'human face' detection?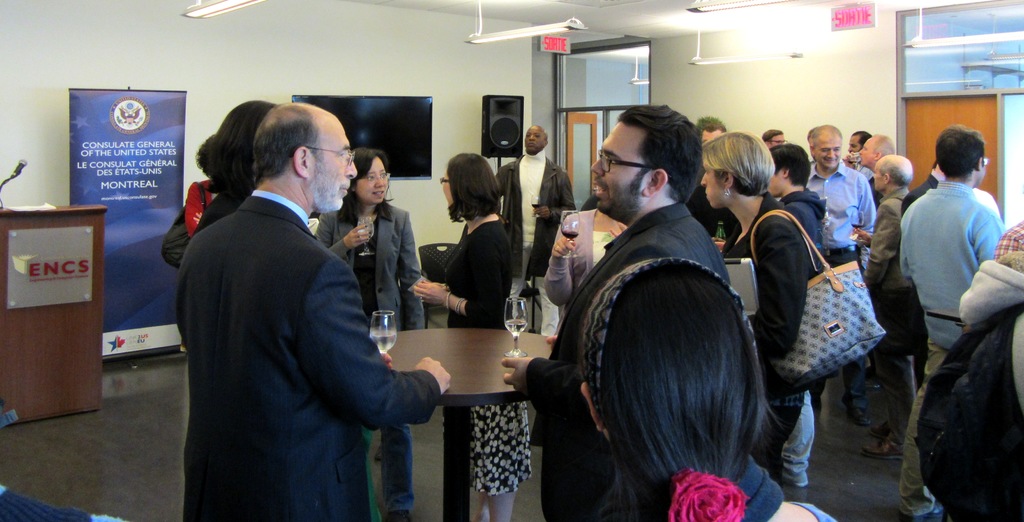
locate(701, 170, 724, 209)
